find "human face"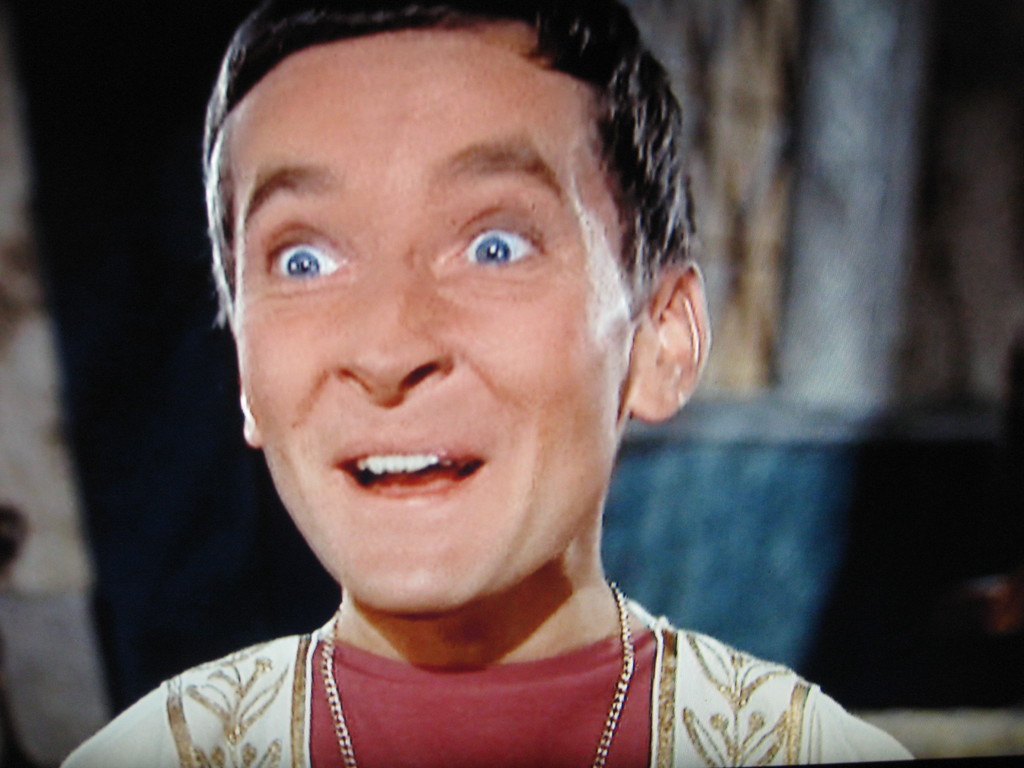
Rect(228, 16, 650, 610)
